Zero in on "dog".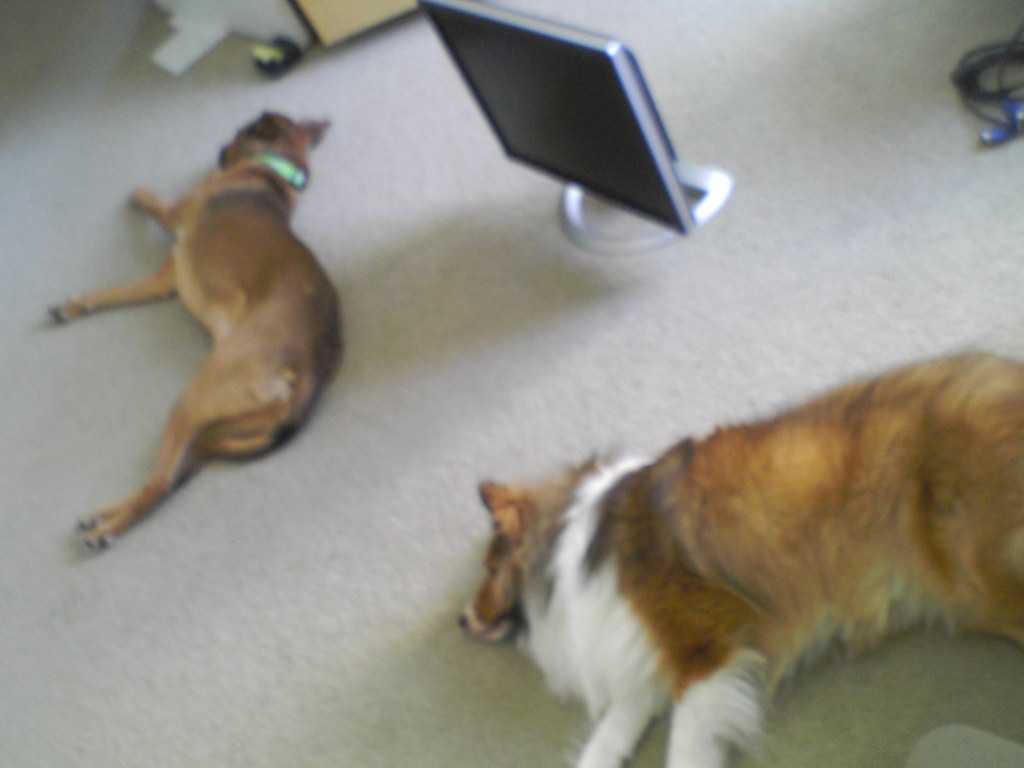
Zeroed in: bbox=(451, 339, 1023, 767).
